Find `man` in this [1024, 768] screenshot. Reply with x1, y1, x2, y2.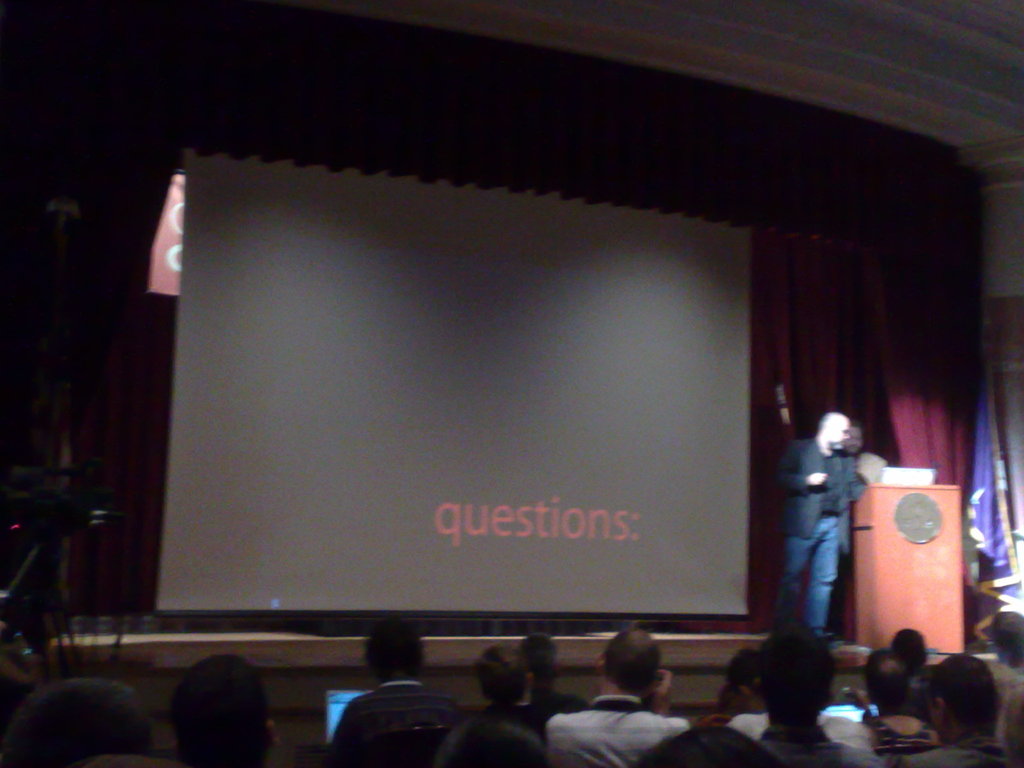
472, 646, 543, 739.
